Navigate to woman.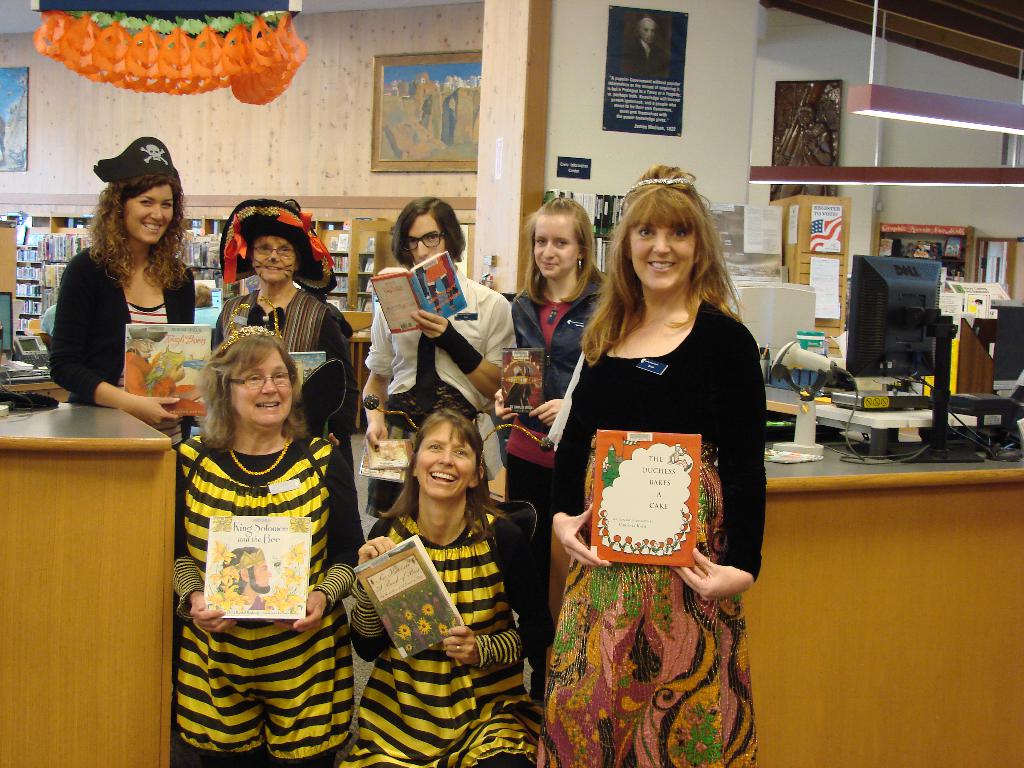
Navigation target: <bbox>536, 168, 772, 756</bbox>.
